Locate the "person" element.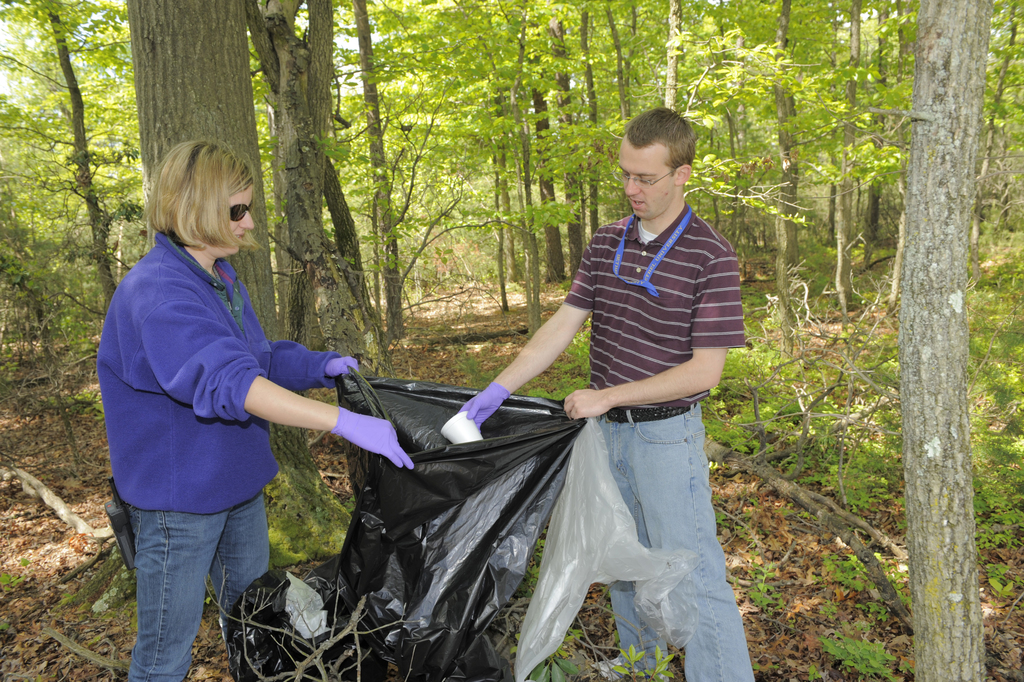
Element bbox: x1=461, y1=104, x2=761, y2=681.
